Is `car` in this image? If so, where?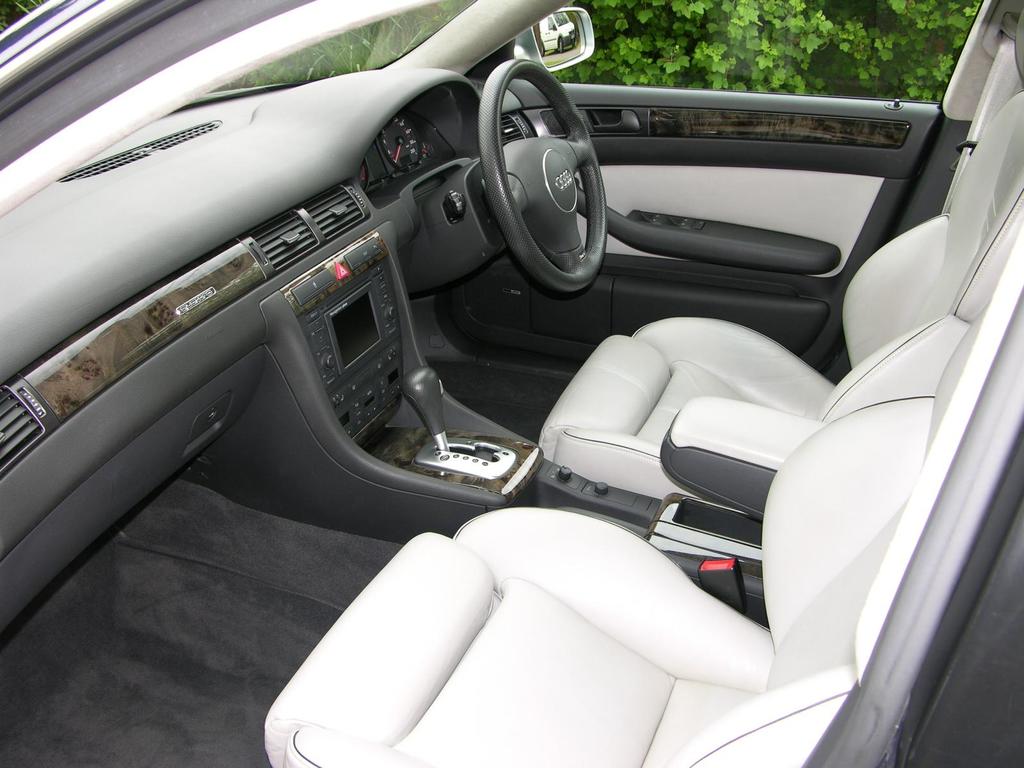
Yes, at l=51, t=16, r=978, b=767.
